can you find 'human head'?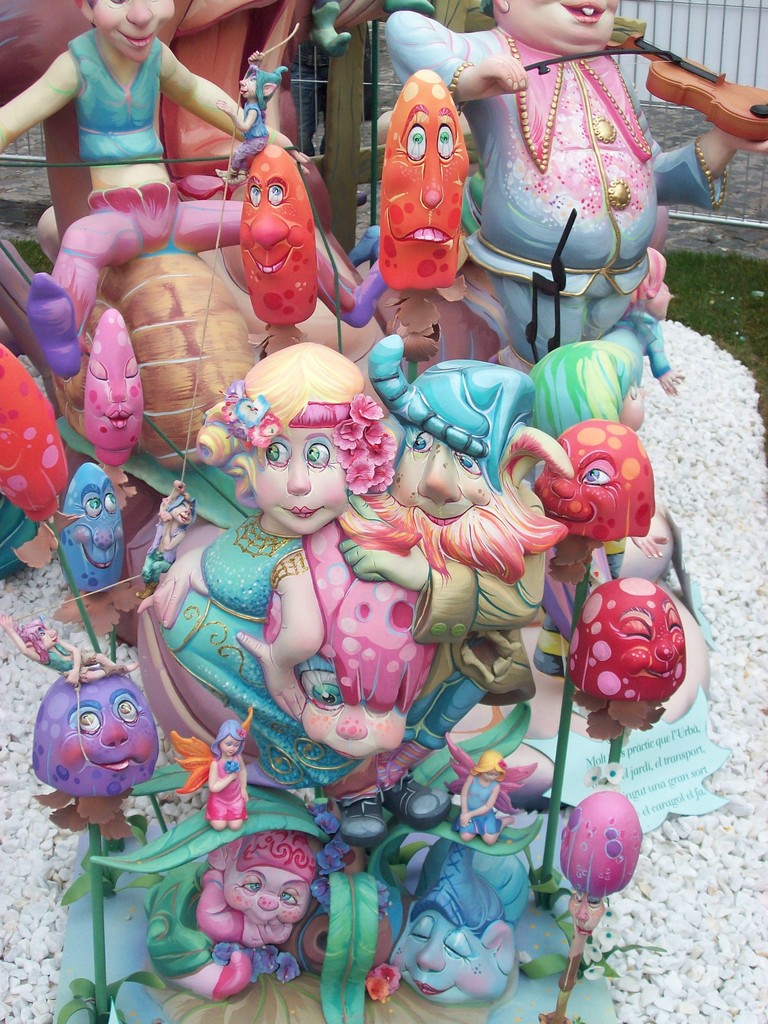
Yes, bounding box: (left=219, top=337, right=360, bottom=538).
